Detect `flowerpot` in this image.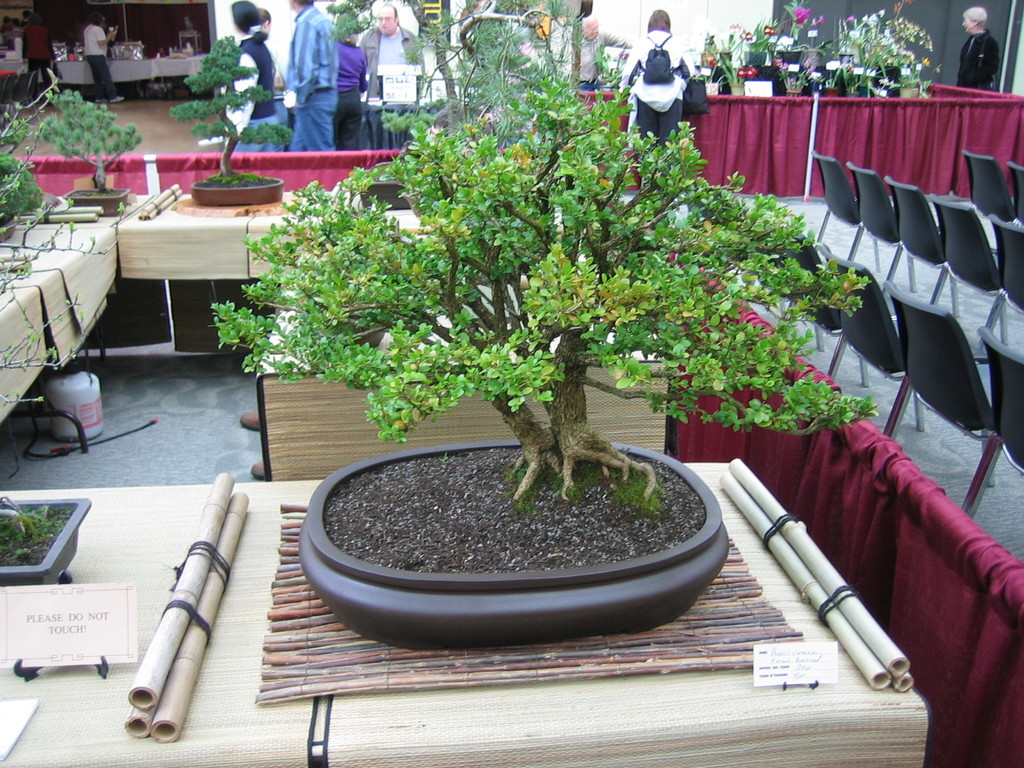
Detection: box=[837, 50, 852, 66].
